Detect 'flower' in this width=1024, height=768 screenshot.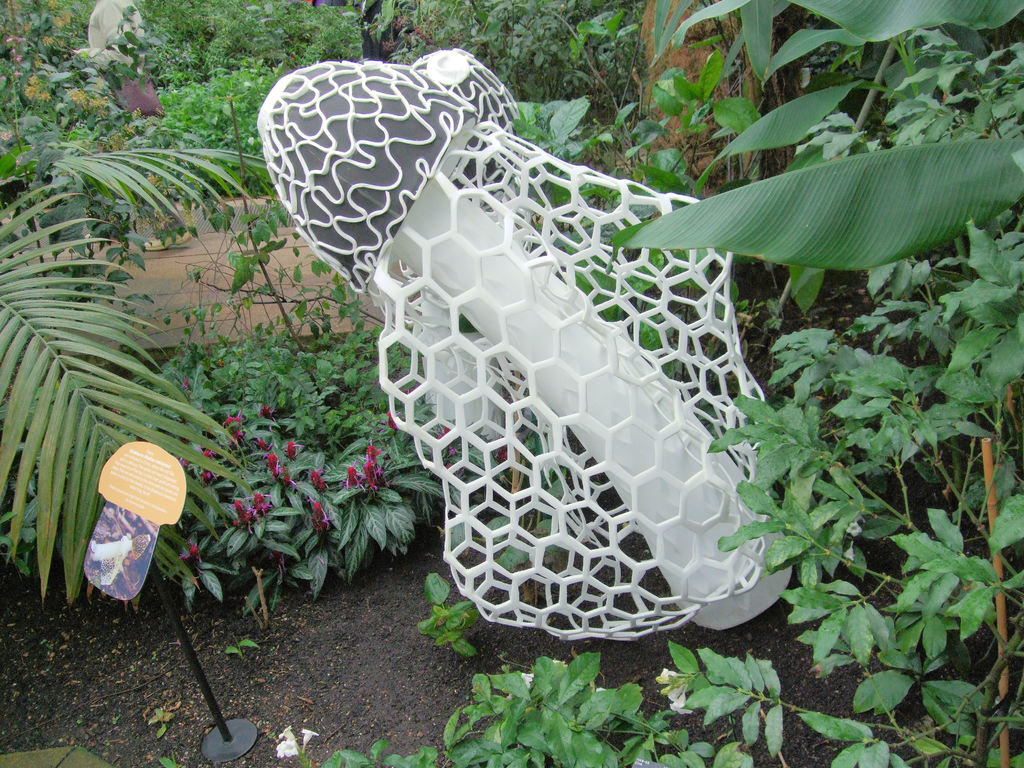
Detection: 246:493:268:512.
